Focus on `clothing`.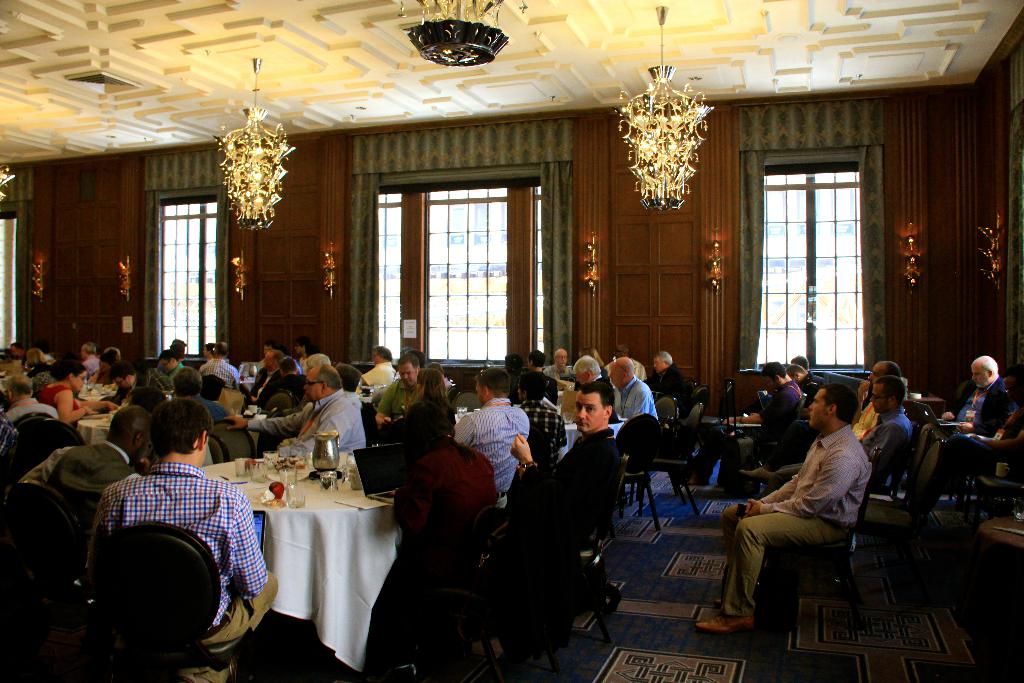
Focused at 544 361 576 382.
